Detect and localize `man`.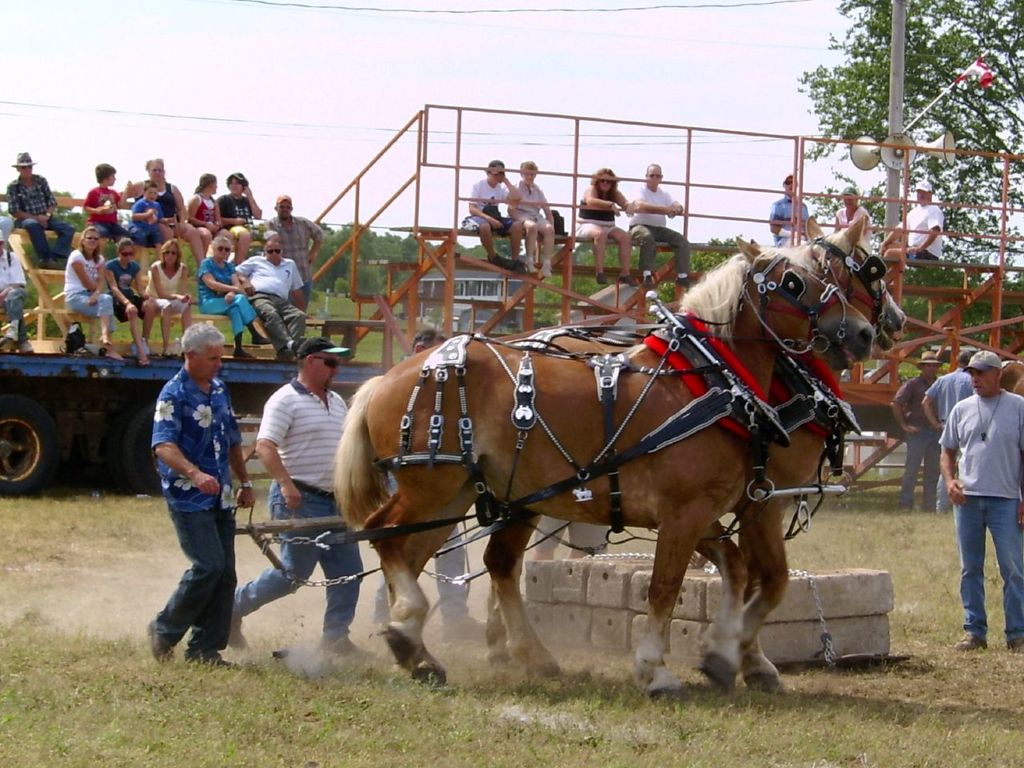
Localized at crop(262, 191, 322, 323).
